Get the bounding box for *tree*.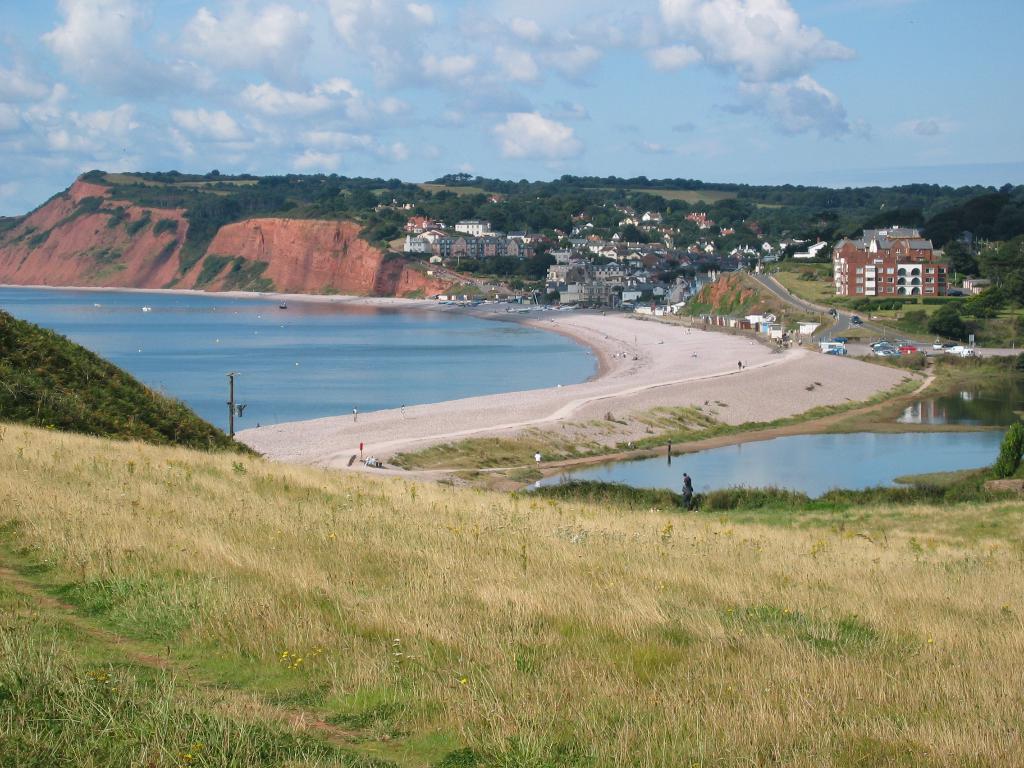
bbox(440, 193, 484, 228).
